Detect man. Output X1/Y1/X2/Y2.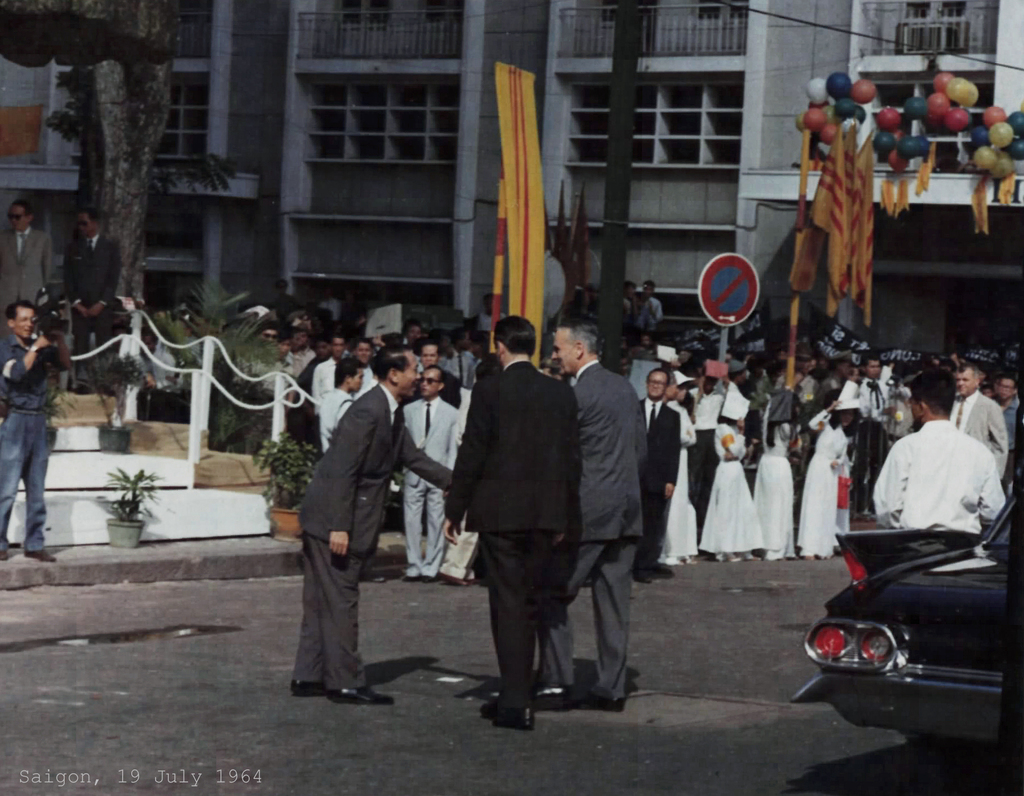
352/339/378/389.
